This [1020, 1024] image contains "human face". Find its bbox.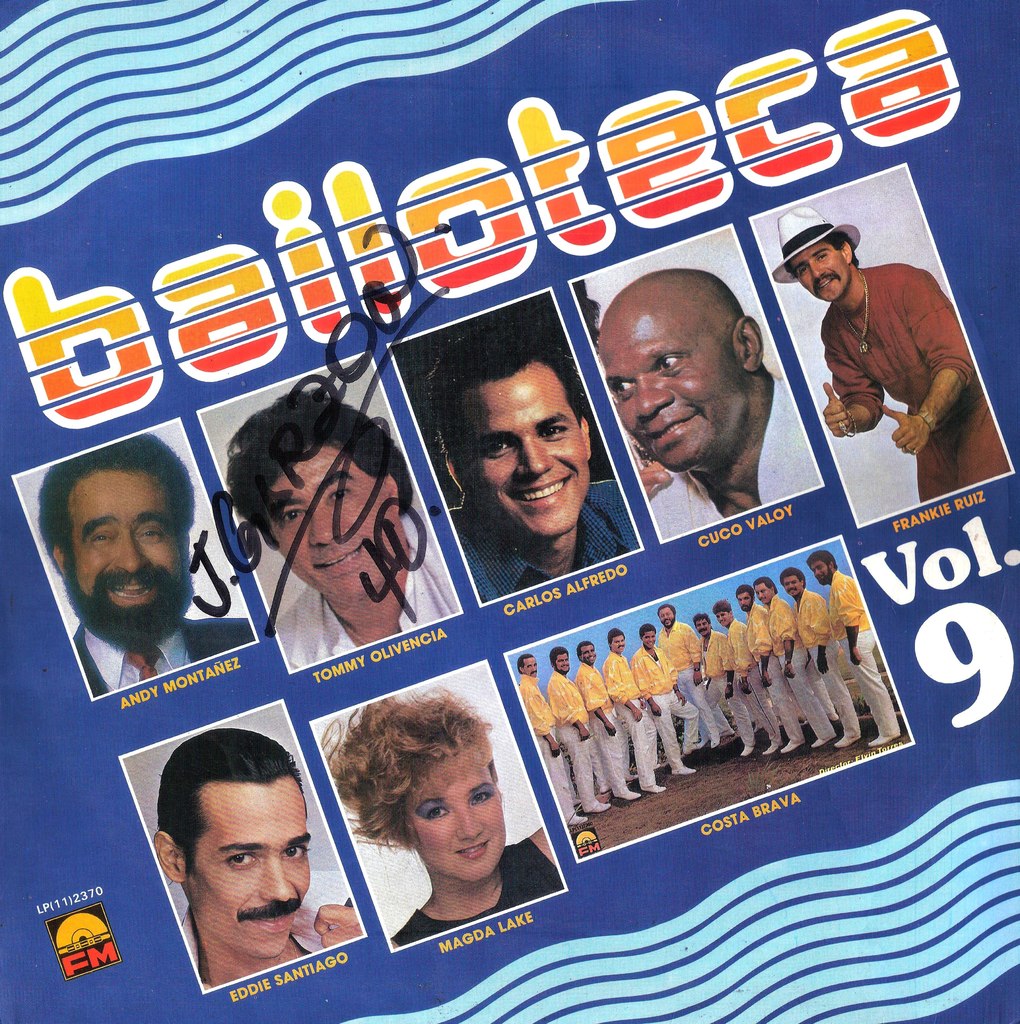
[left=697, top=618, right=709, bottom=636].
